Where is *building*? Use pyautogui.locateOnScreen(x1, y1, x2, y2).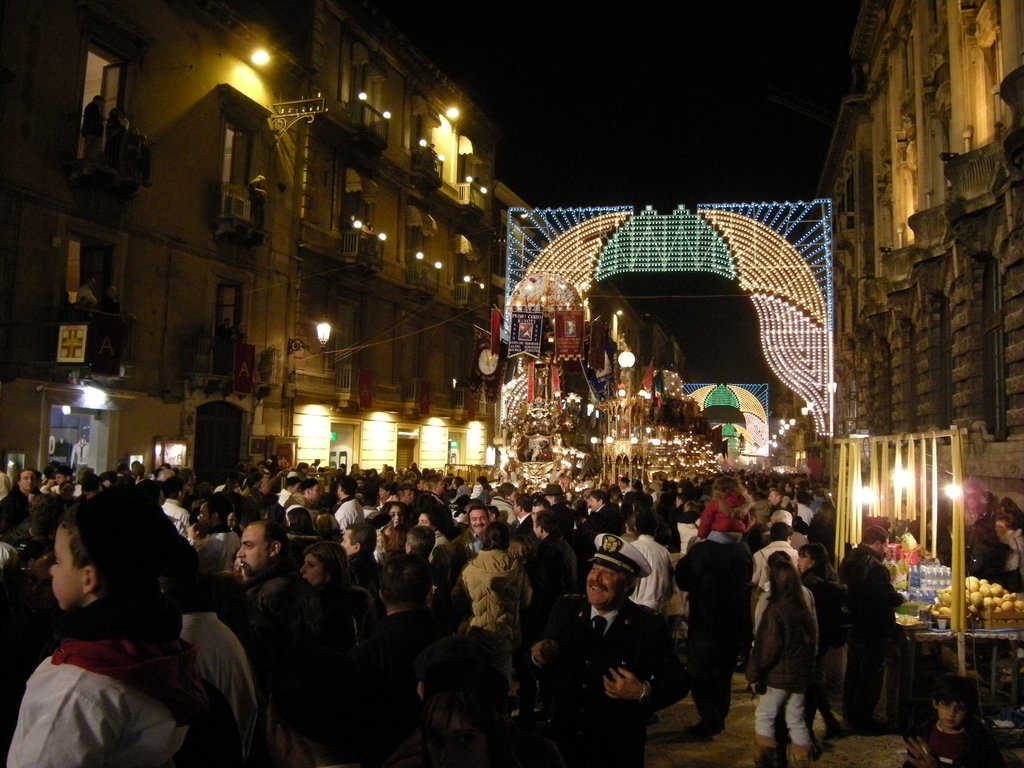
pyautogui.locateOnScreen(812, 0, 1023, 534).
